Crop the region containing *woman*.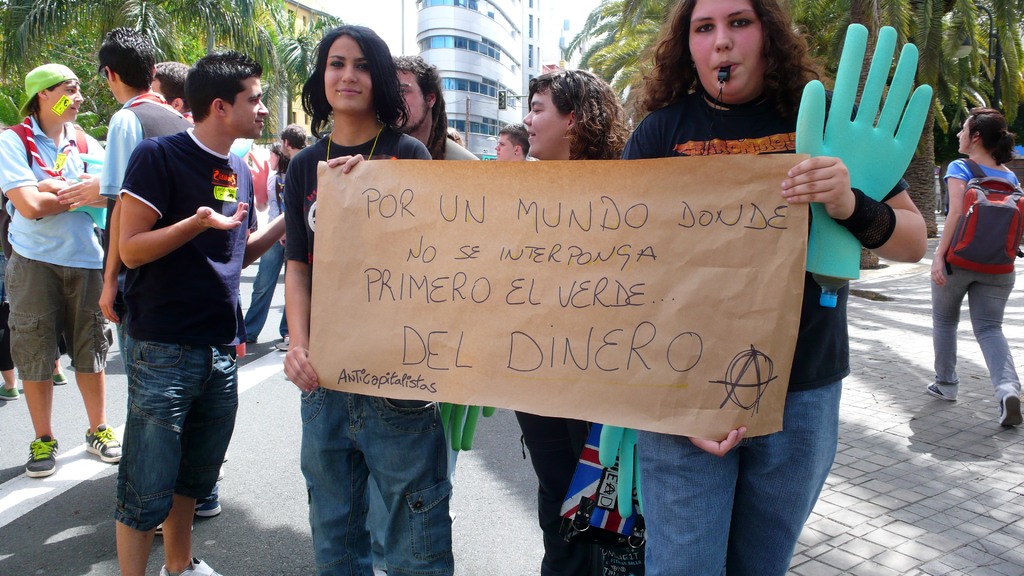
Crop region: left=620, top=0, right=931, bottom=575.
